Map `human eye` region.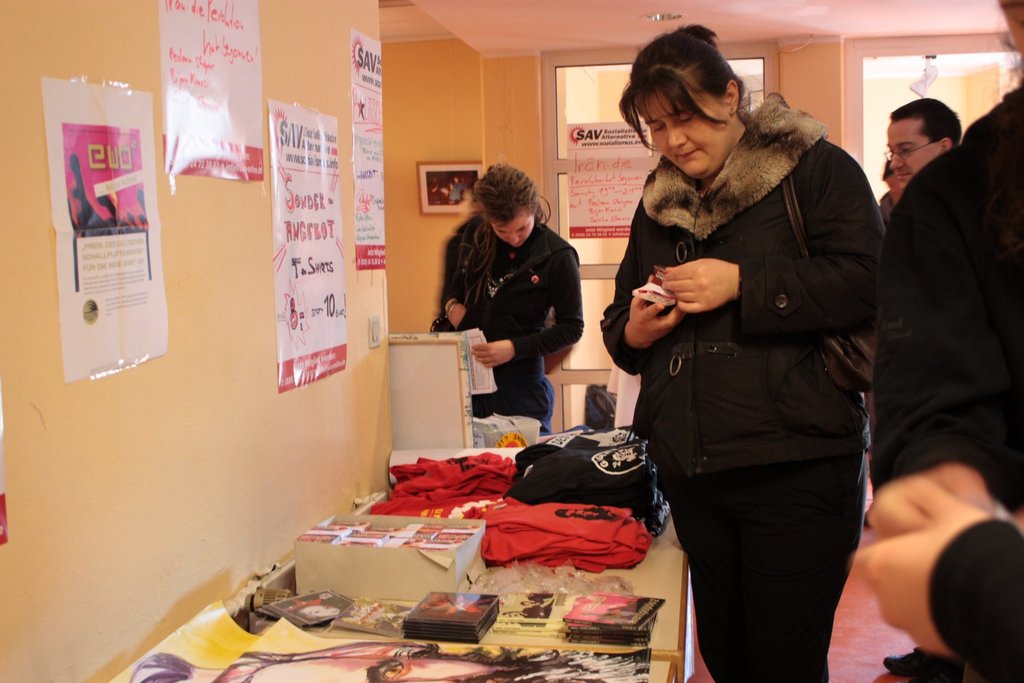
Mapped to [x1=900, y1=146, x2=915, y2=156].
